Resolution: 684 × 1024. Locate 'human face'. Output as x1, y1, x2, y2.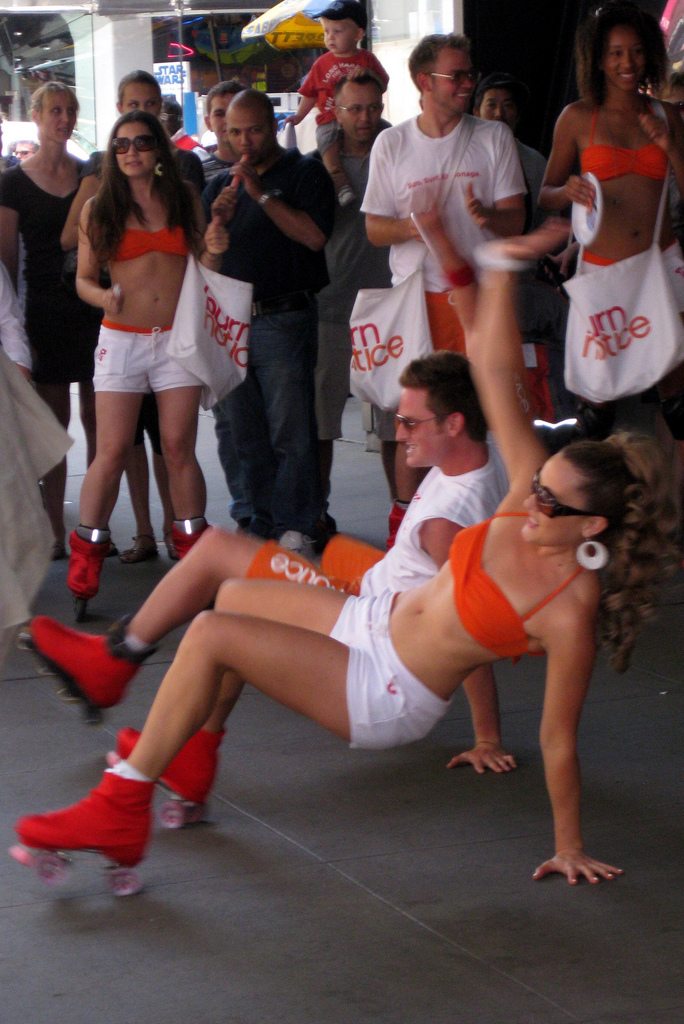
231, 107, 267, 171.
